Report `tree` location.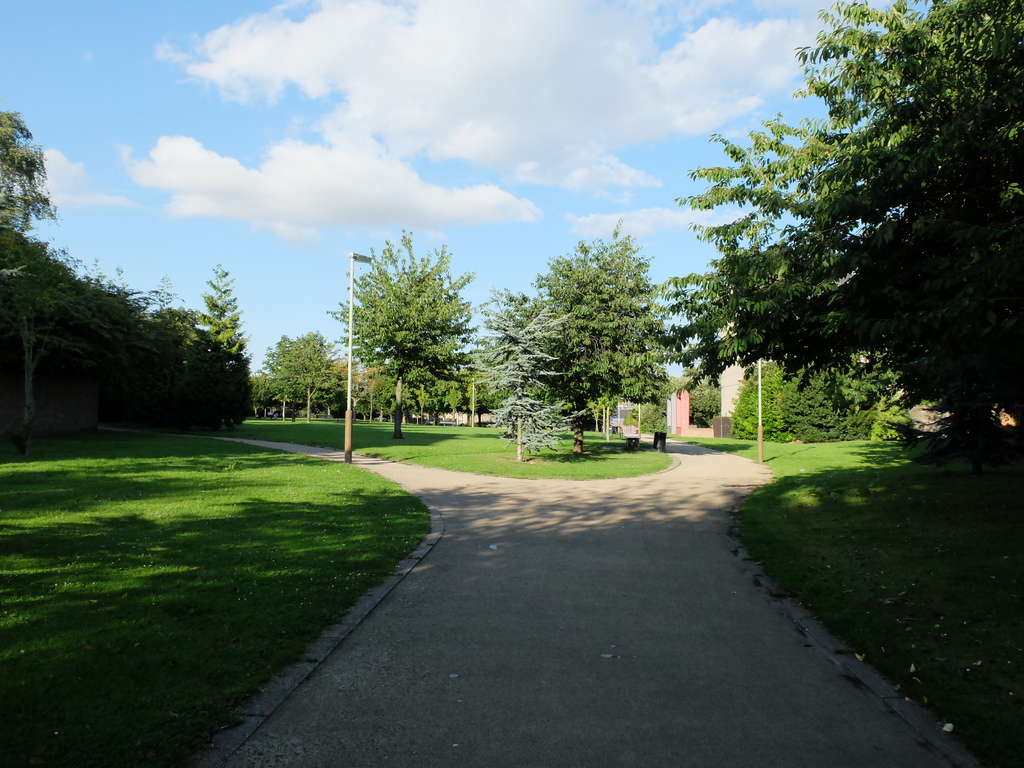
Report: bbox=[0, 223, 91, 435].
